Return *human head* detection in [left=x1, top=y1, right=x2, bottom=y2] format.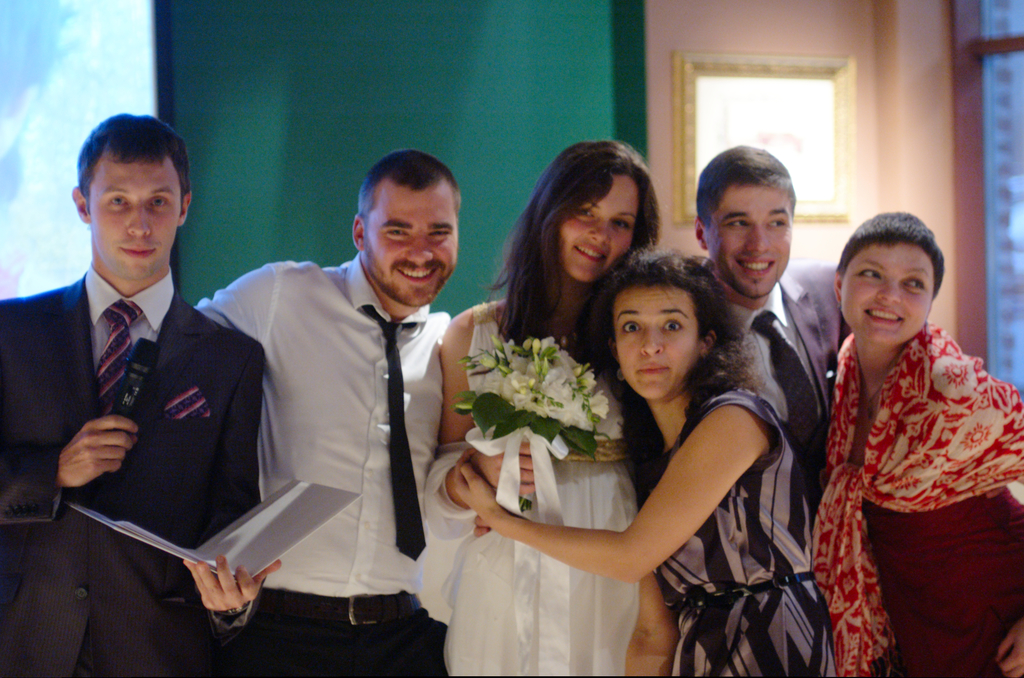
[left=65, top=111, right=191, bottom=282].
